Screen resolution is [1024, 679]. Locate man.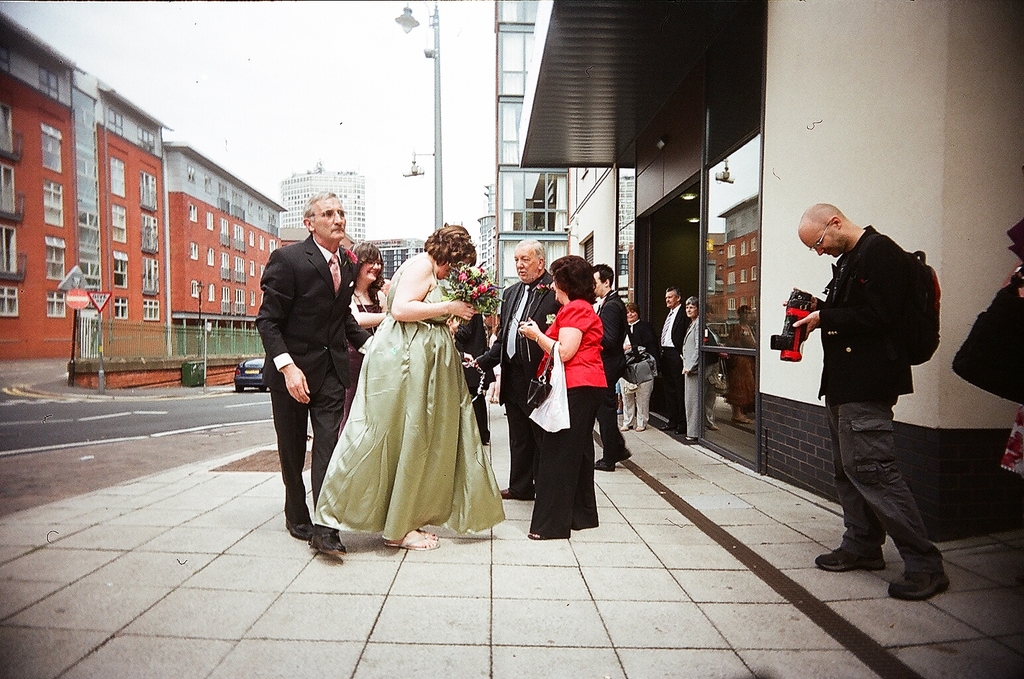
l=793, t=211, r=953, b=592.
